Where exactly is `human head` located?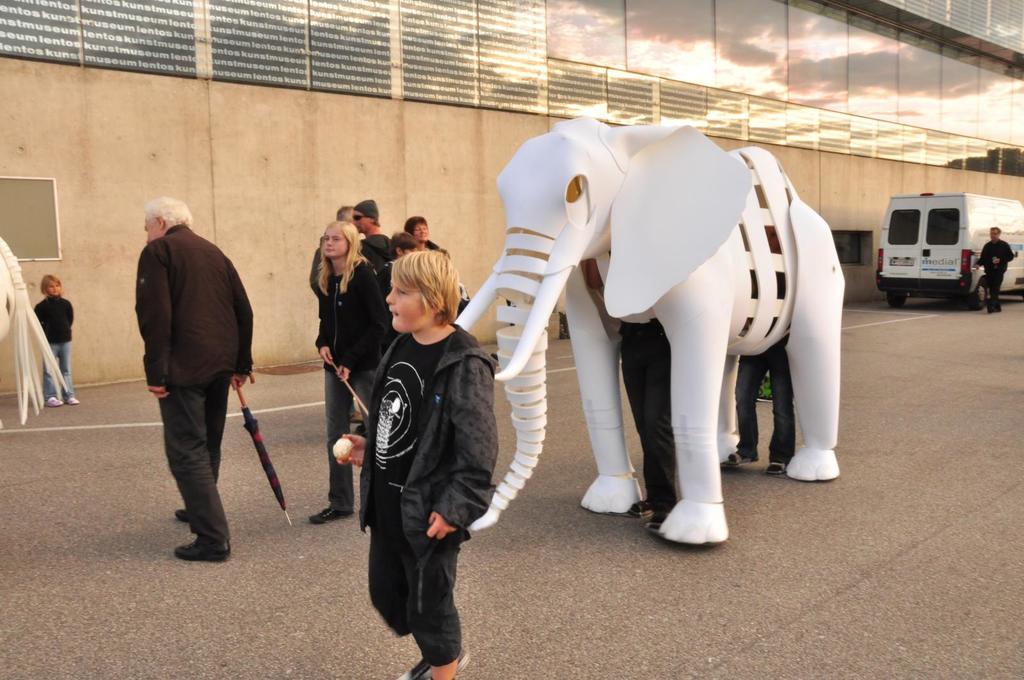
Its bounding box is bbox(403, 212, 426, 236).
